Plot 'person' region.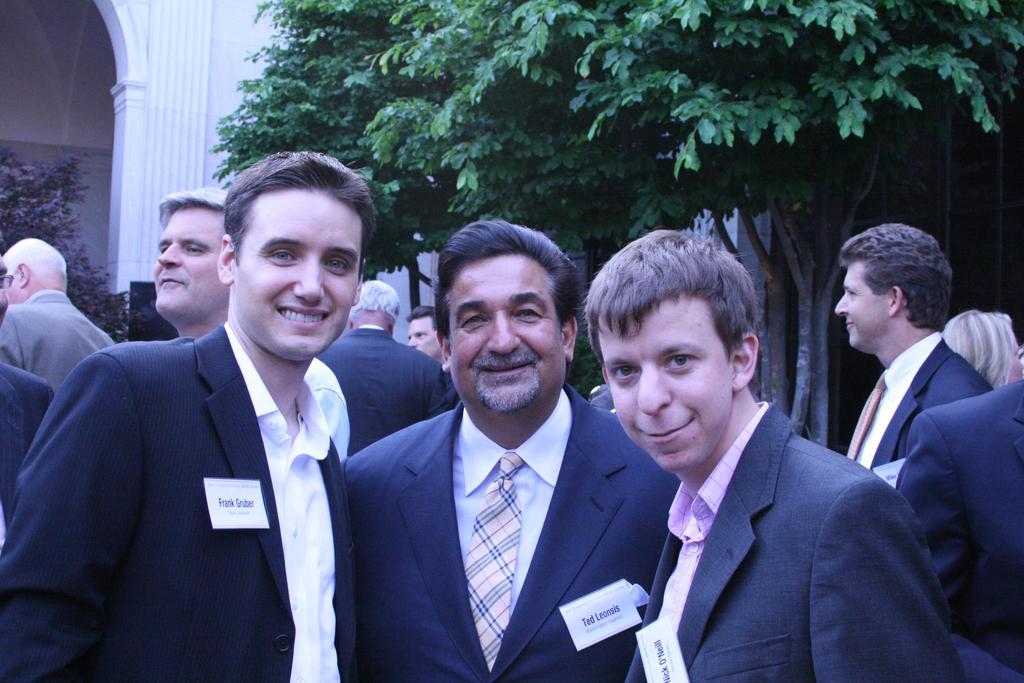
Plotted at box=[586, 227, 969, 682].
